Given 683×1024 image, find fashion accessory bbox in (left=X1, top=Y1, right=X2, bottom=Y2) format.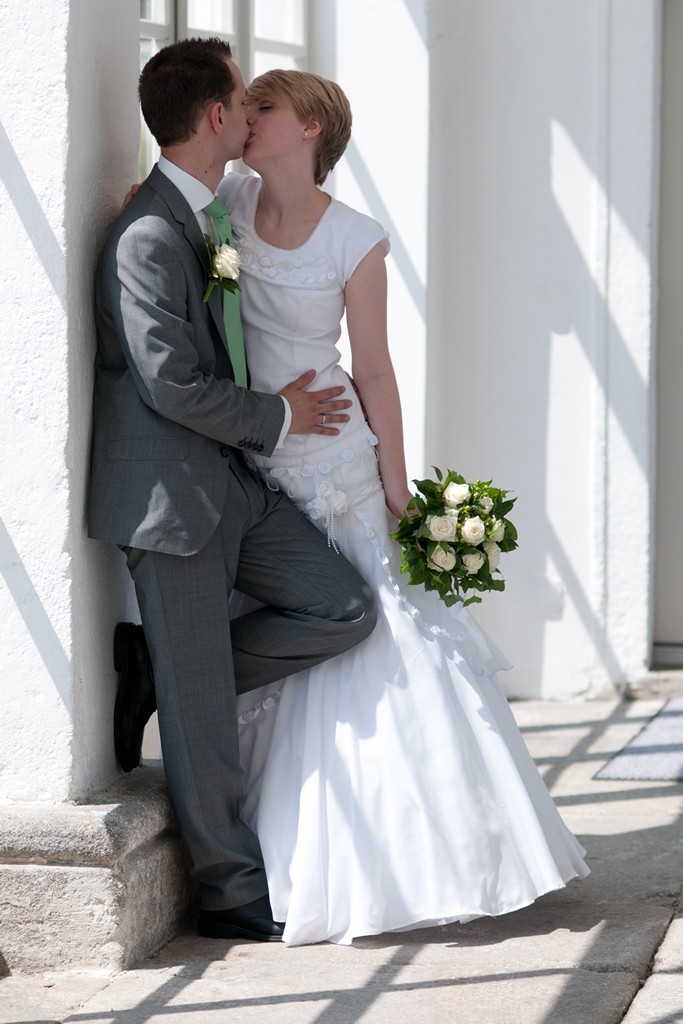
(left=201, top=195, right=249, bottom=387).
